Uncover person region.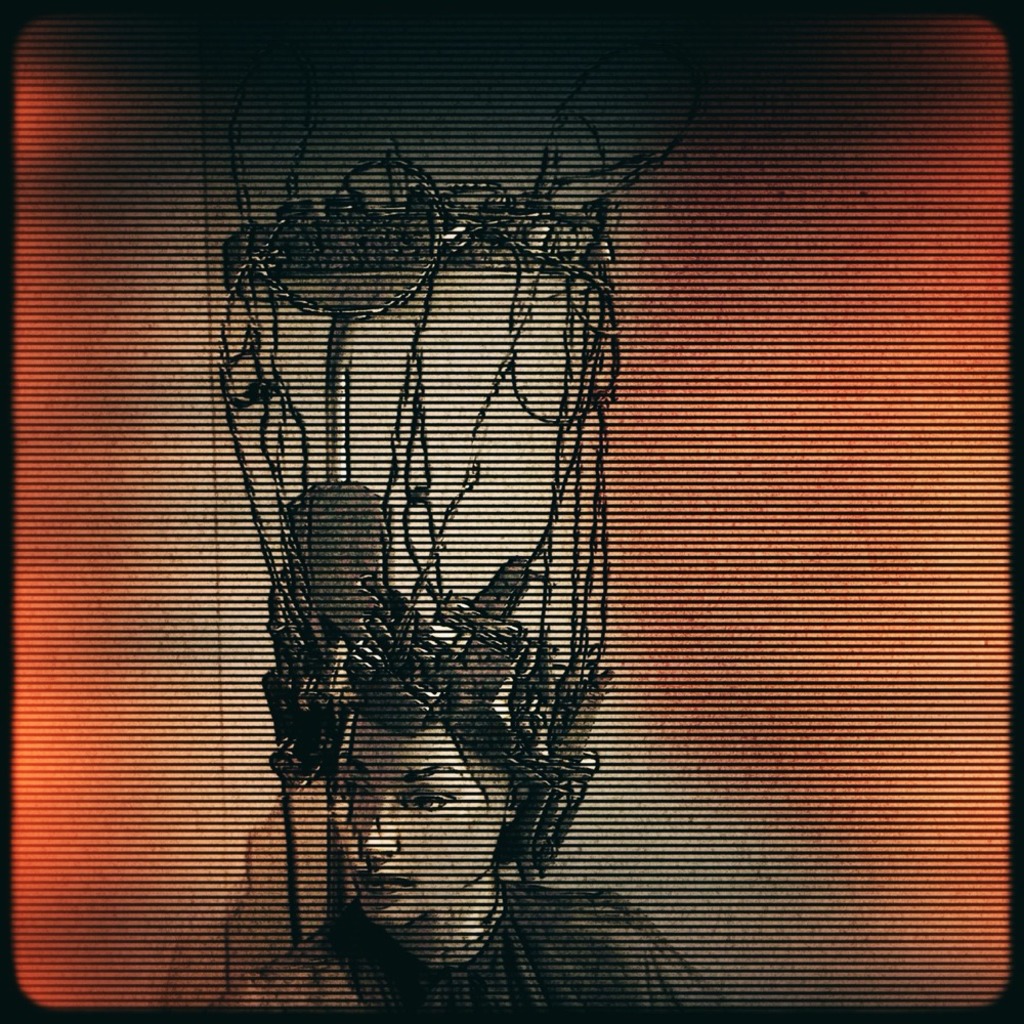
Uncovered: bbox=[195, 473, 771, 1021].
